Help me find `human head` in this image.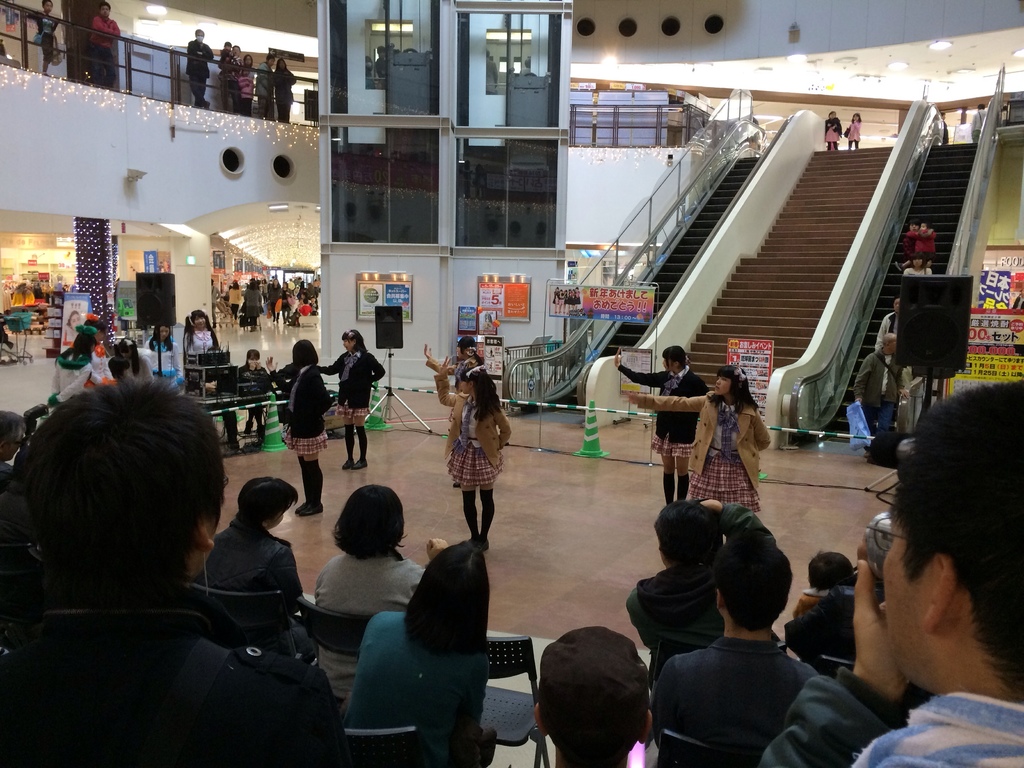
Found it: 893,297,900,312.
